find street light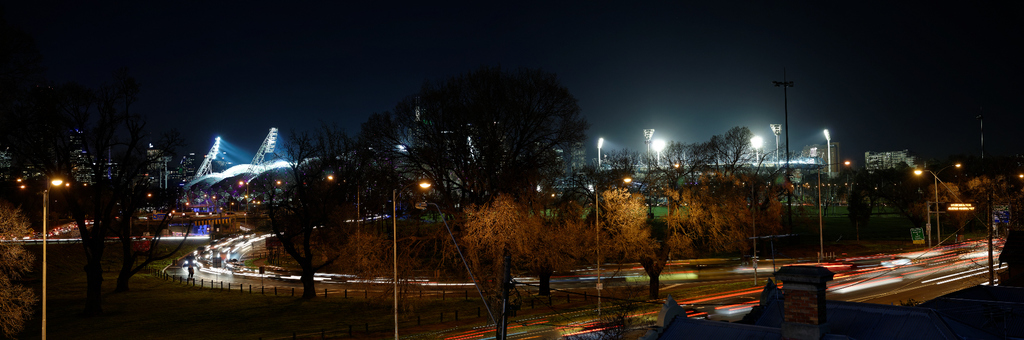
pyautogui.locateOnScreen(930, 162, 965, 247)
